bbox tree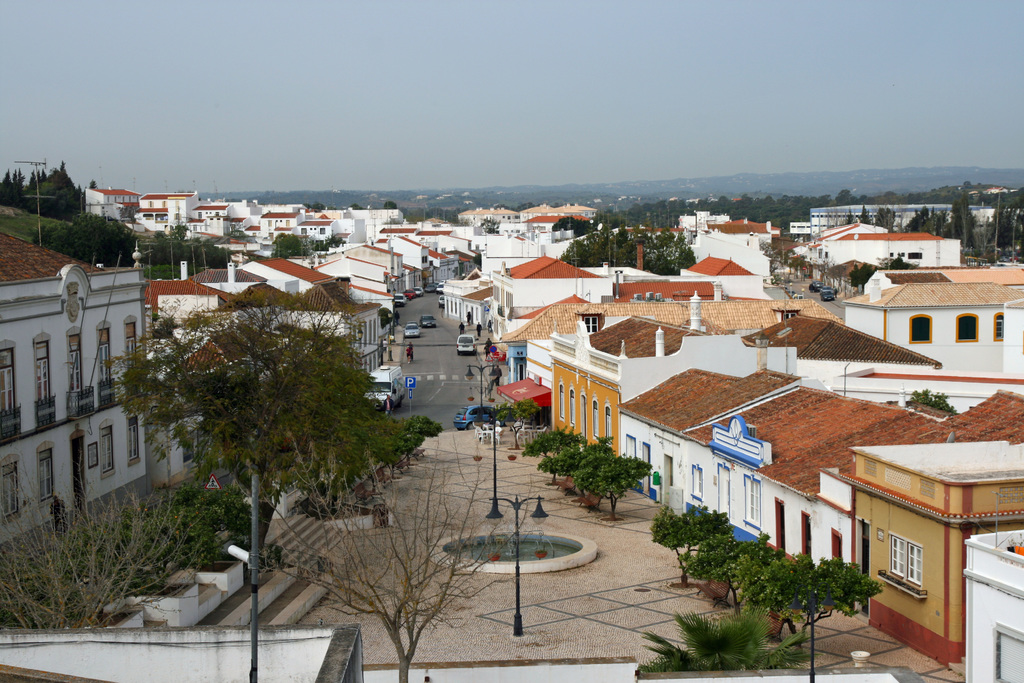
[579,458,653,522]
